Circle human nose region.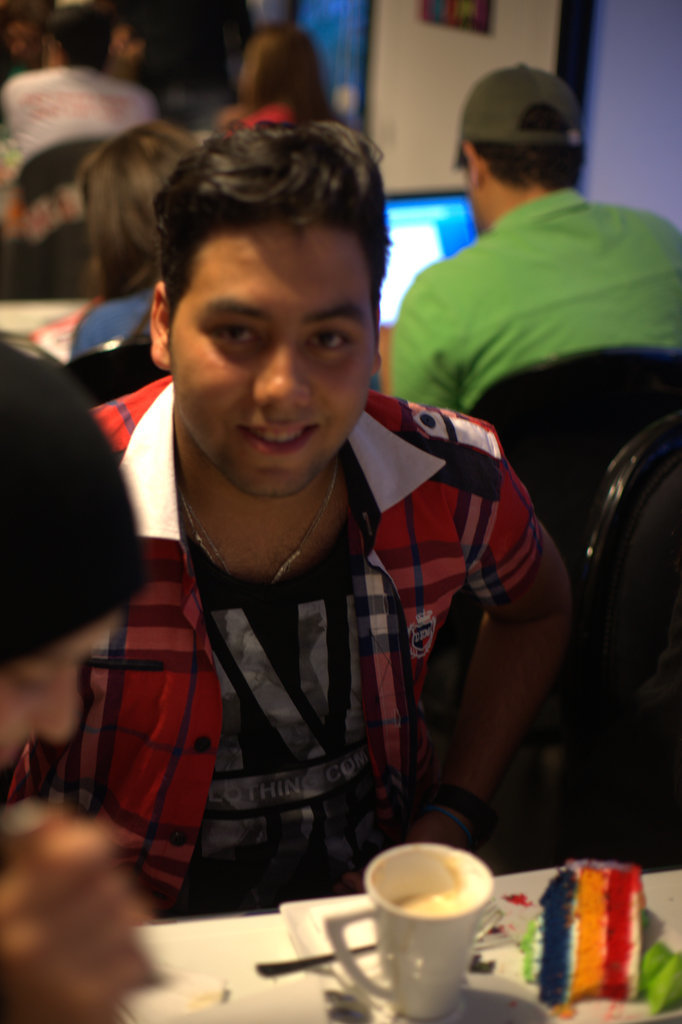
Region: 36 672 76 748.
